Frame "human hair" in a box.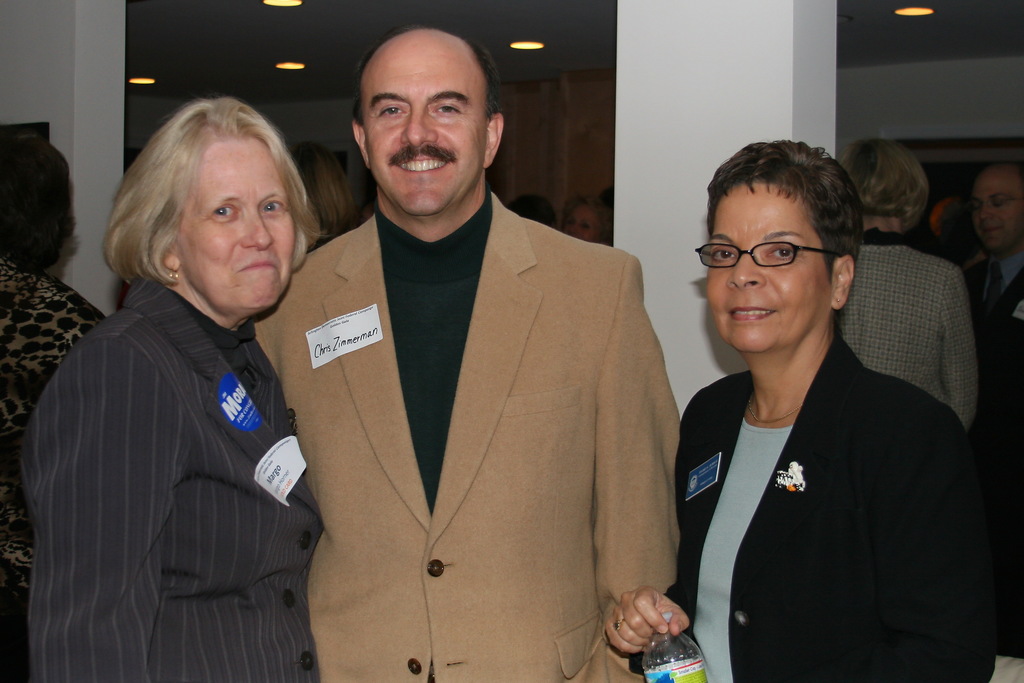
{"left": 561, "top": 195, "right": 628, "bottom": 239}.
